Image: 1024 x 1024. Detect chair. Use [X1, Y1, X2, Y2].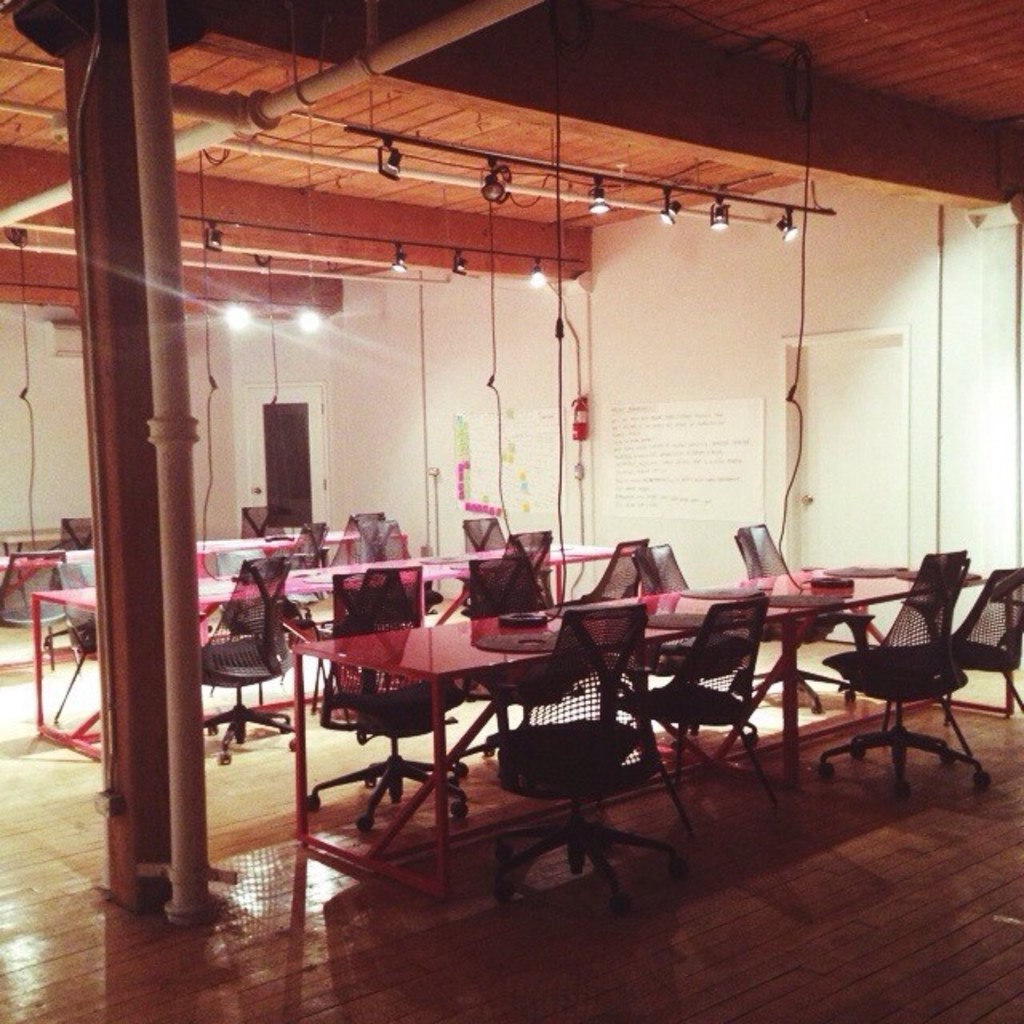
[877, 568, 1022, 760].
